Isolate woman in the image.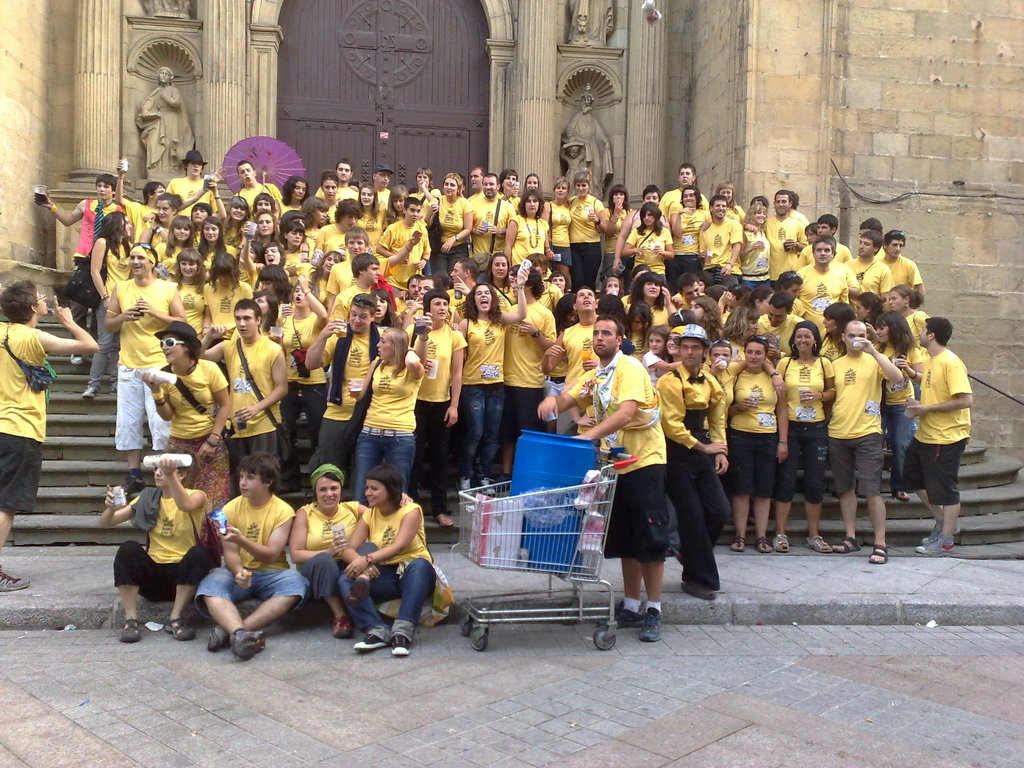
Isolated region: (left=83, top=207, right=136, bottom=398).
